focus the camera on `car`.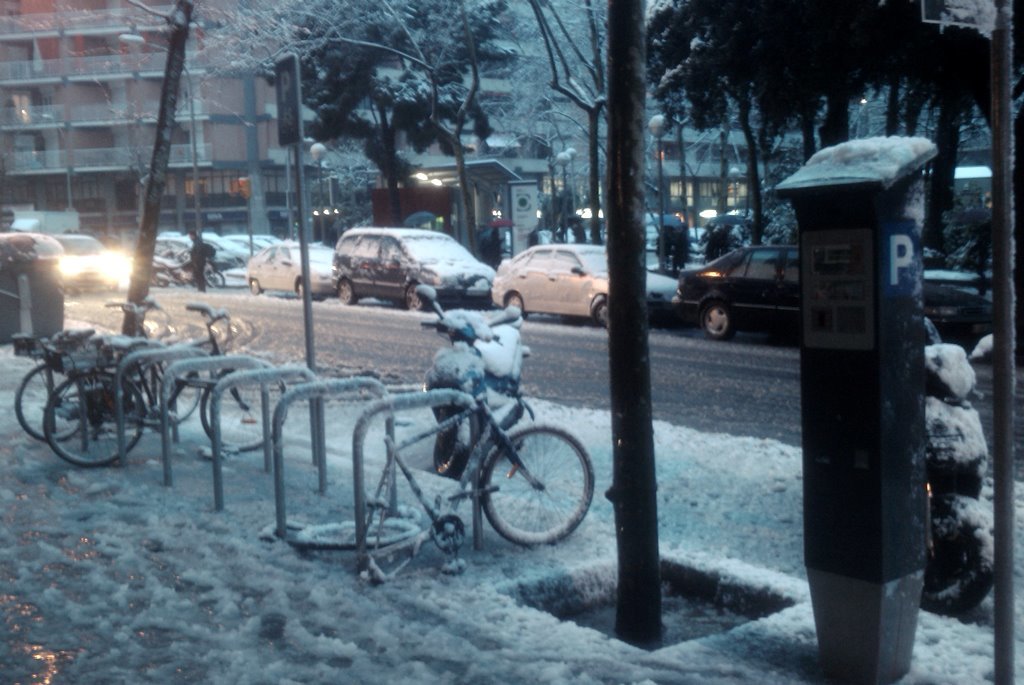
Focus region: pyautogui.locateOnScreen(314, 219, 491, 312).
